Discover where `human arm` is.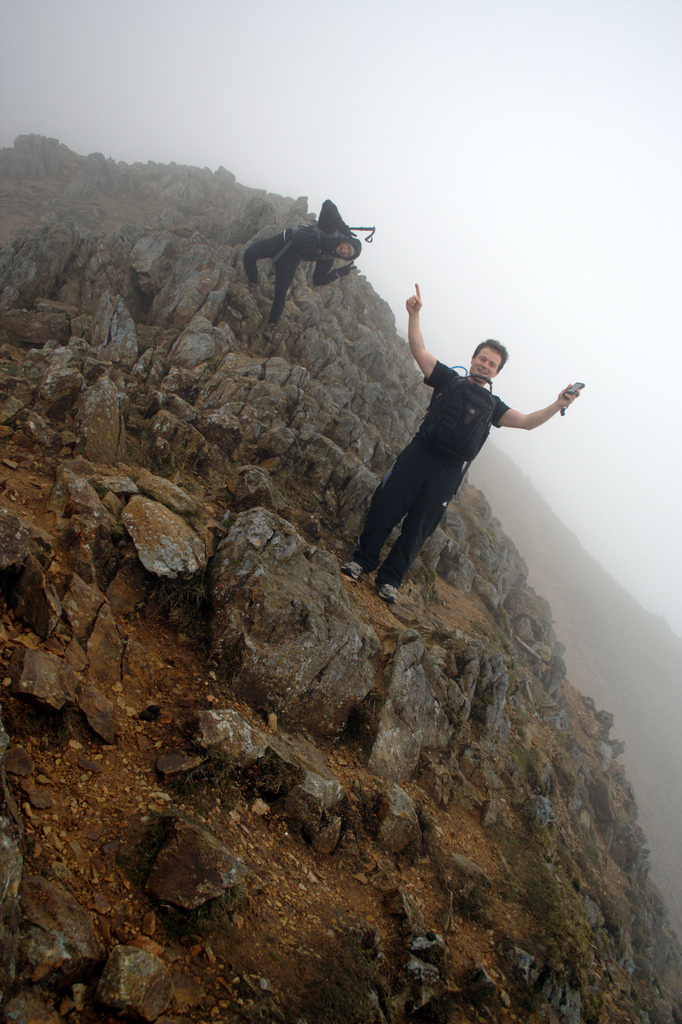
Discovered at crop(489, 373, 589, 435).
